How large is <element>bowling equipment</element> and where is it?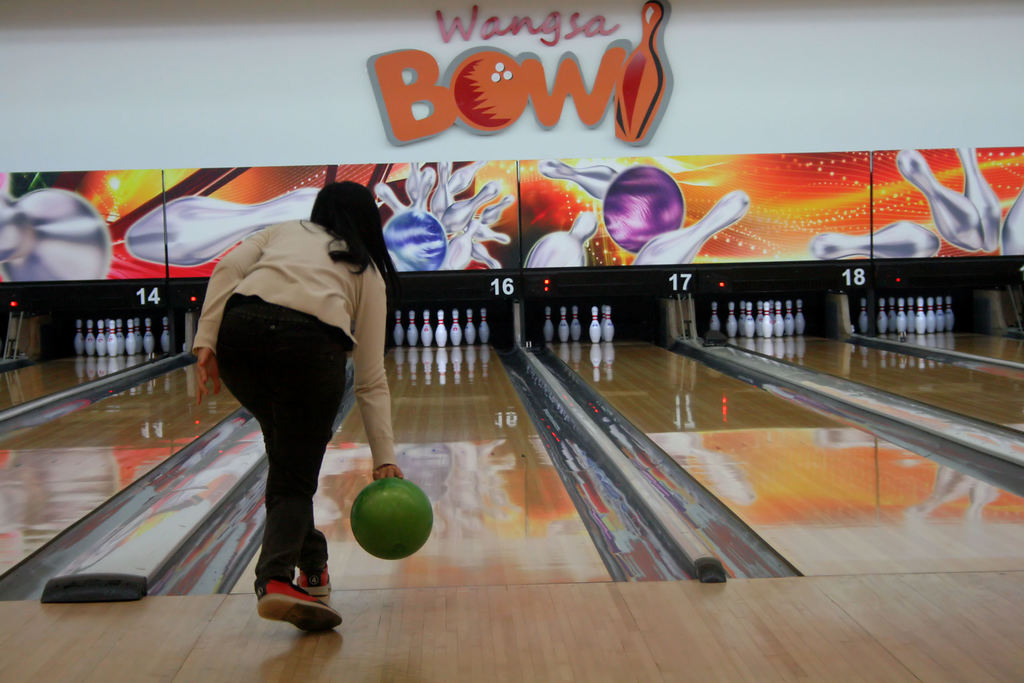
Bounding box: locate(344, 471, 437, 564).
